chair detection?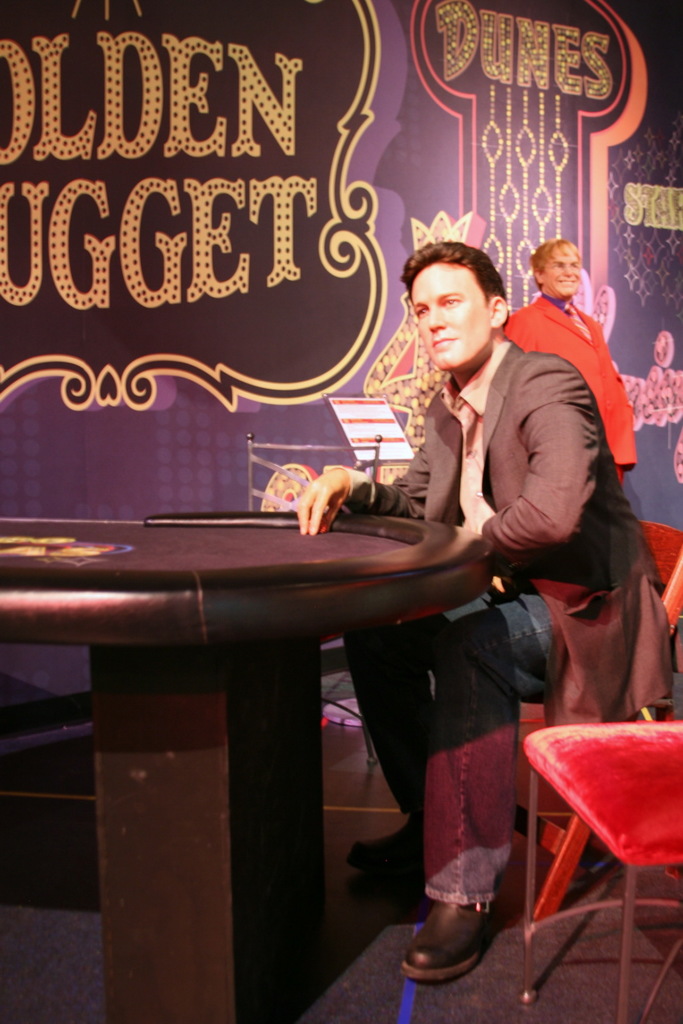
box=[500, 518, 682, 912]
